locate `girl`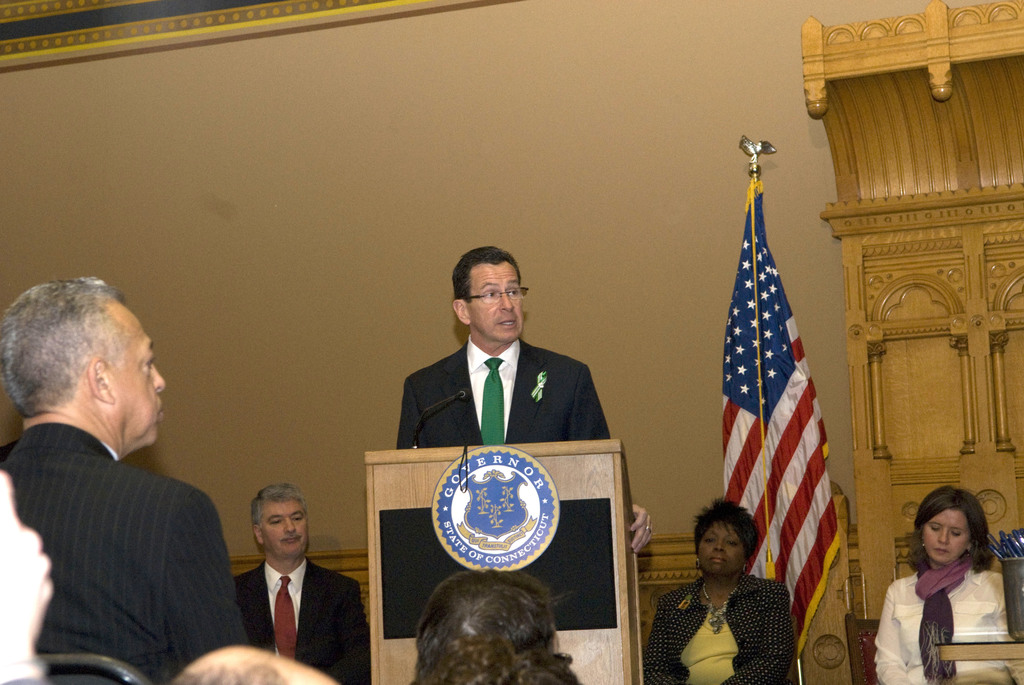
875 489 1018 684
